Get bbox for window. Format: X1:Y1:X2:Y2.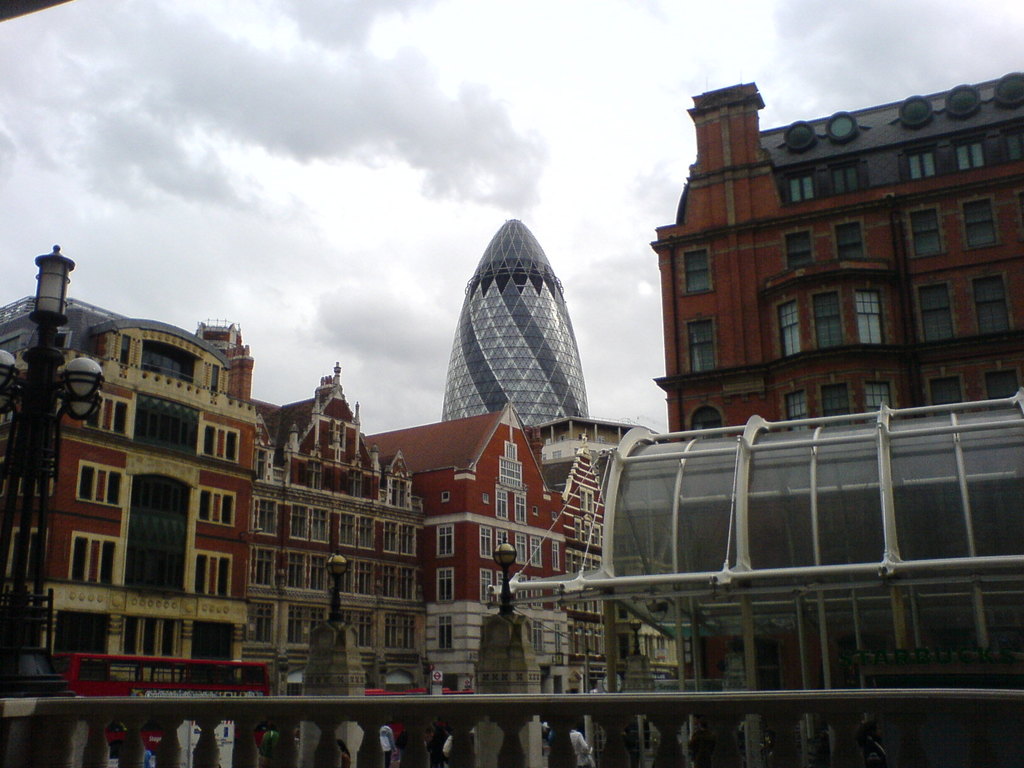
821:380:851:420.
